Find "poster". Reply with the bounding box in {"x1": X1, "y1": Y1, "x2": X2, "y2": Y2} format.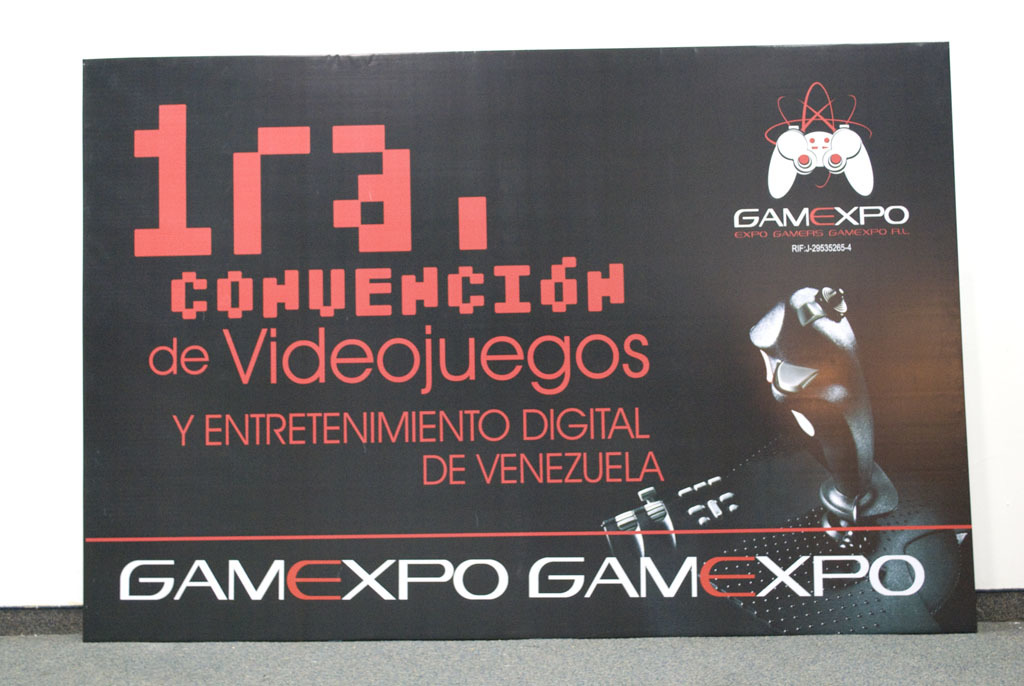
{"x1": 79, "y1": 42, "x2": 975, "y2": 638}.
